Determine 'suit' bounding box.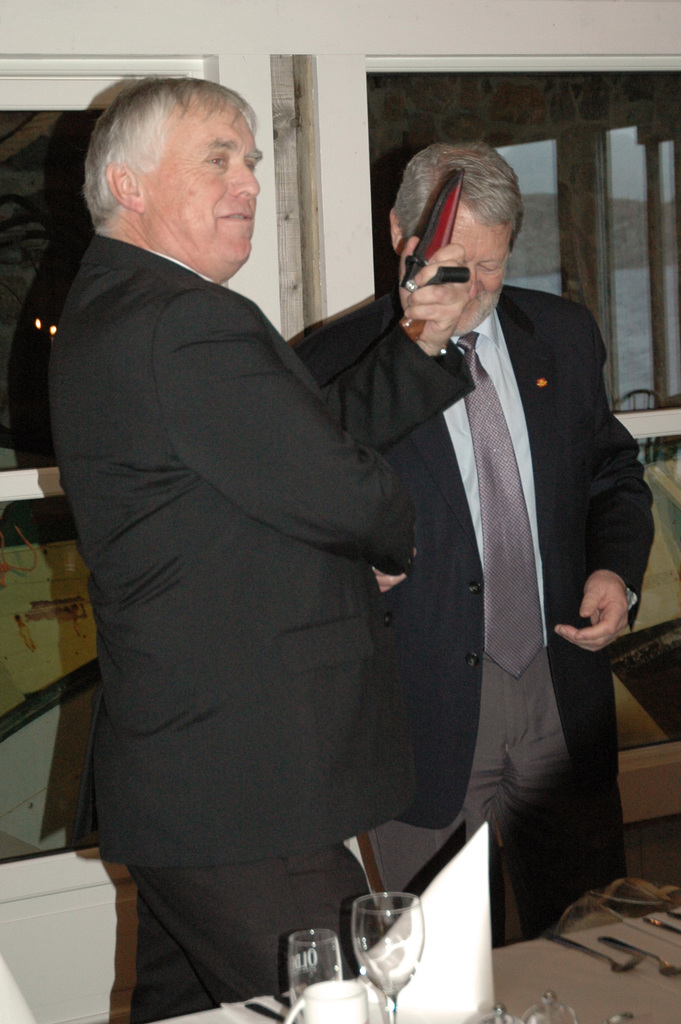
Determined: bbox=[344, 161, 642, 998].
